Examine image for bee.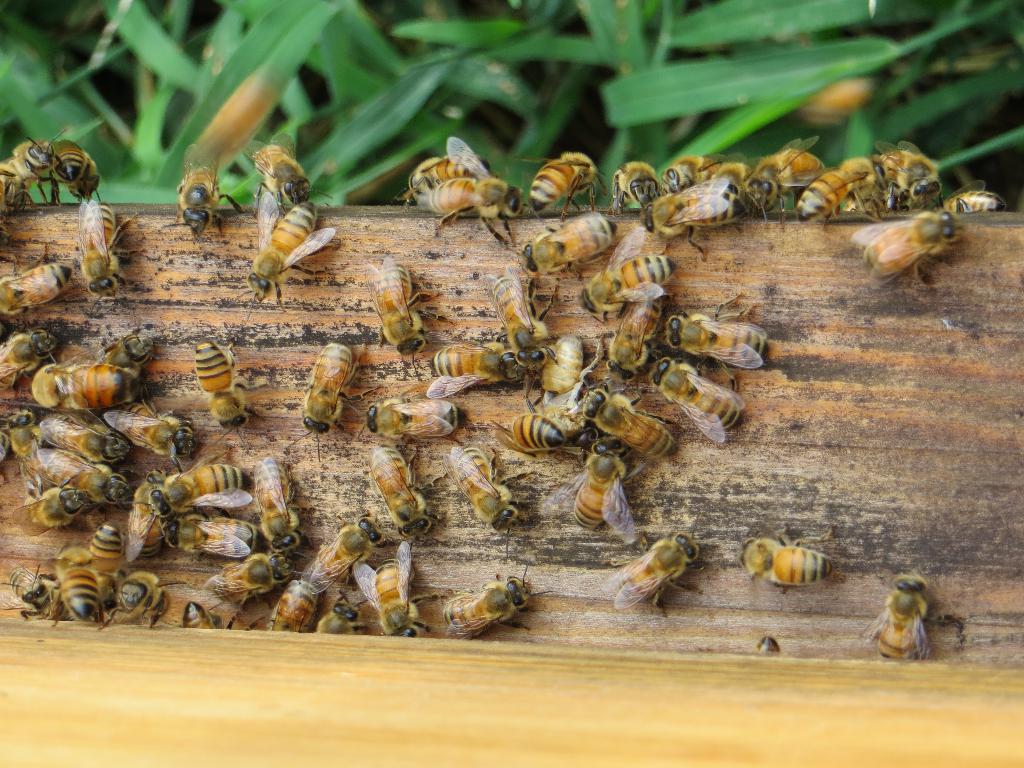
Examination result: detection(231, 190, 335, 319).
